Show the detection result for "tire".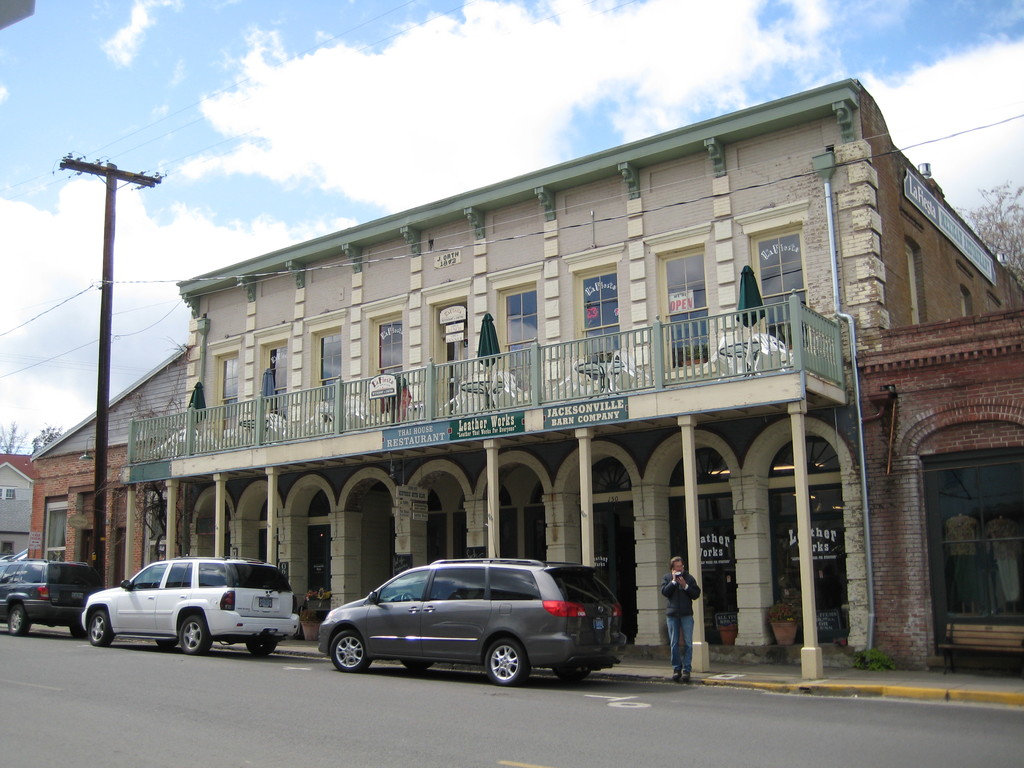
<bbox>465, 638, 543, 701</bbox>.
